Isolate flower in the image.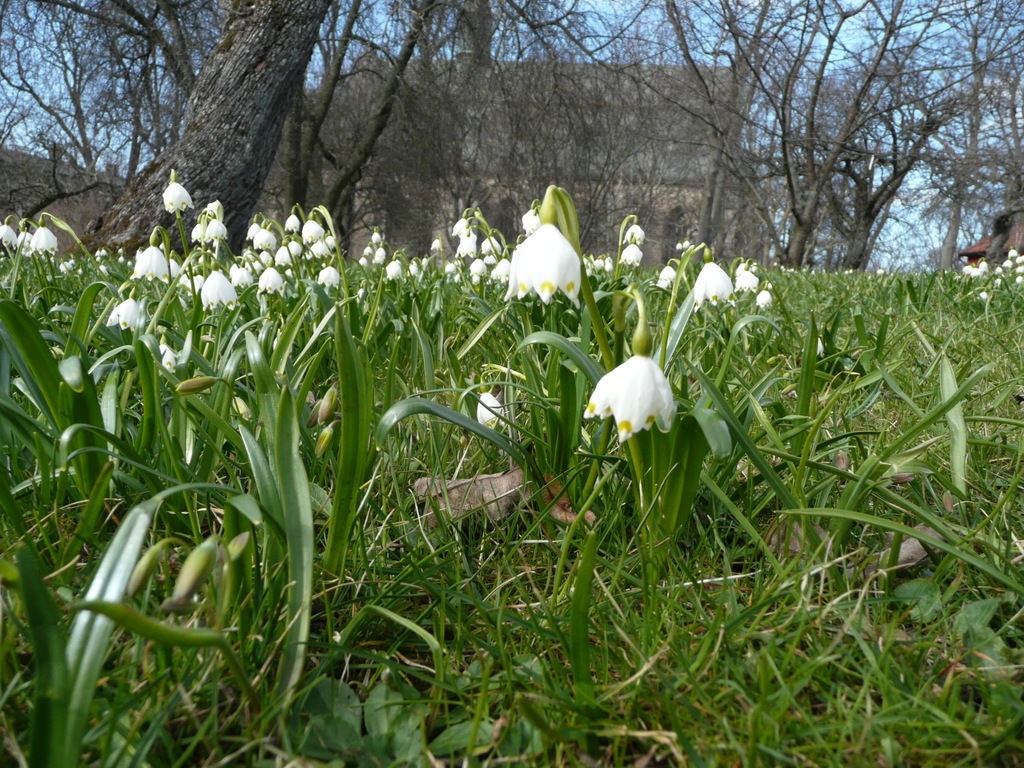
Isolated region: locate(166, 183, 195, 212).
